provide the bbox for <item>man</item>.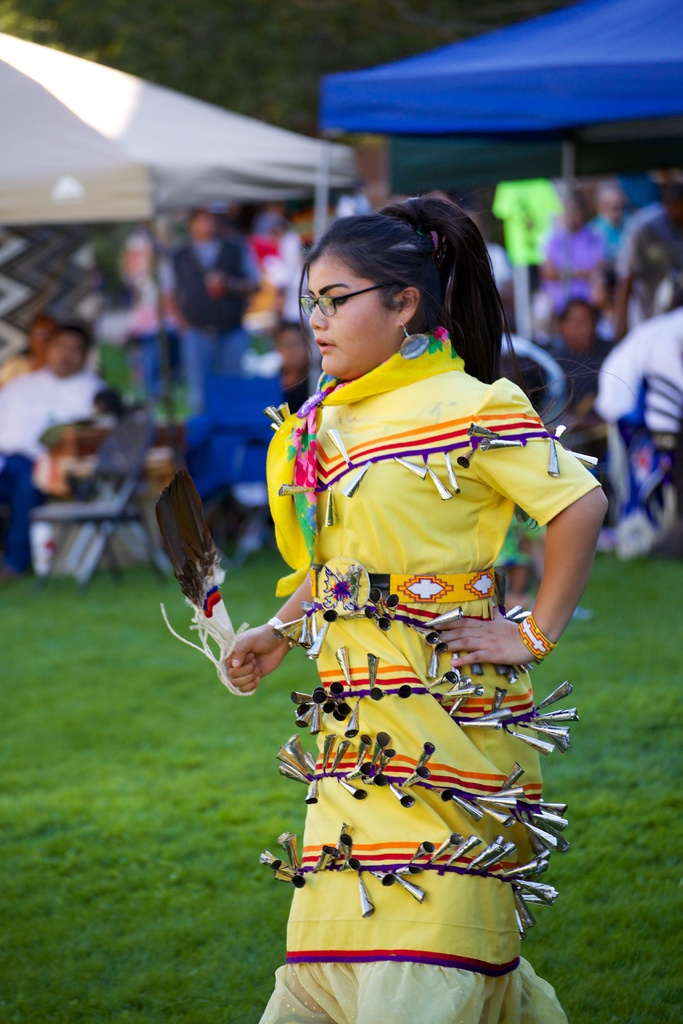
region(590, 186, 634, 260).
